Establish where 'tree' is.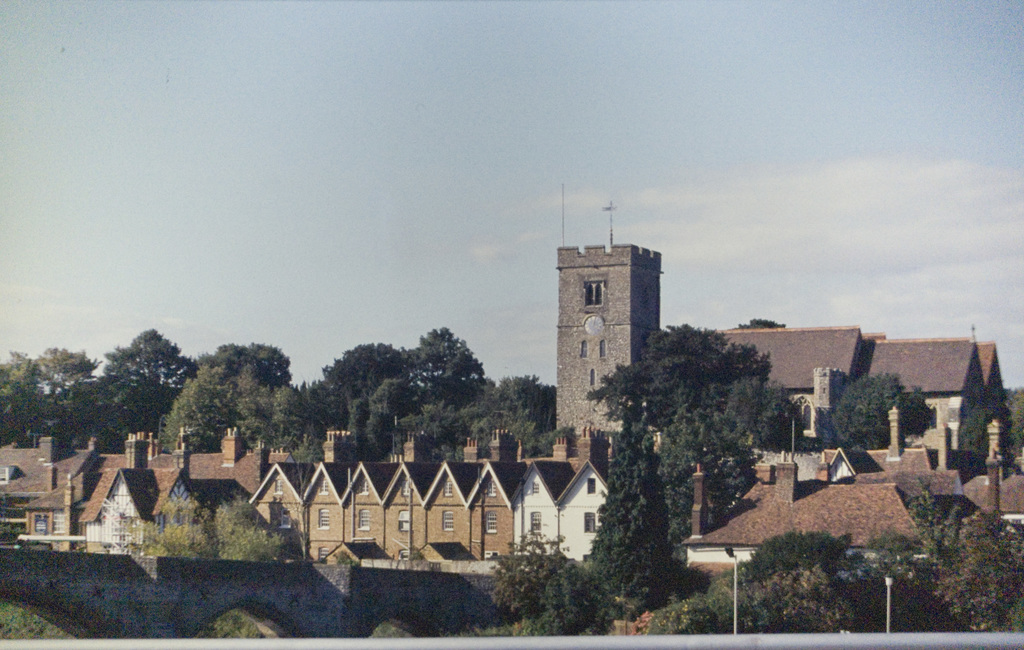
Established at x1=0 y1=347 x2=39 y2=440.
